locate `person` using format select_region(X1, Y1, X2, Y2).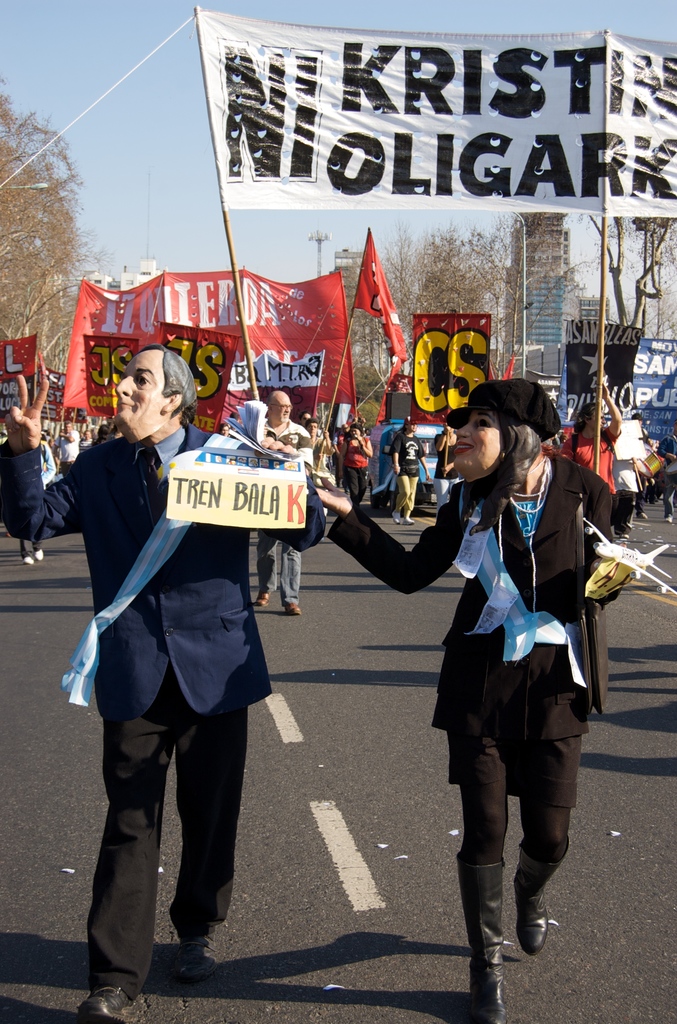
select_region(245, 381, 311, 620).
